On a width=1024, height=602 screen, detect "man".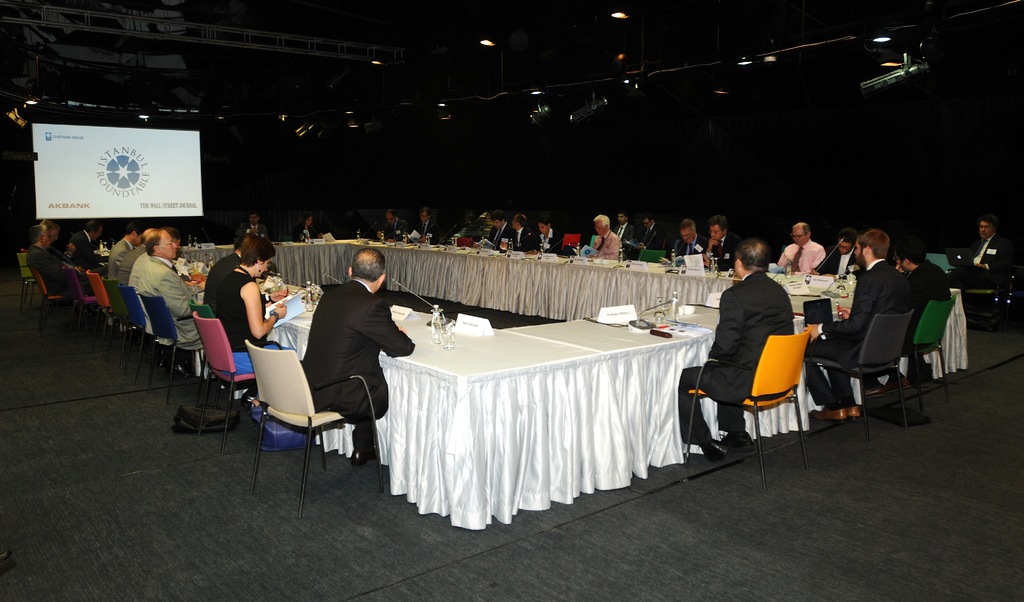
x1=514, y1=211, x2=539, y2=257.
